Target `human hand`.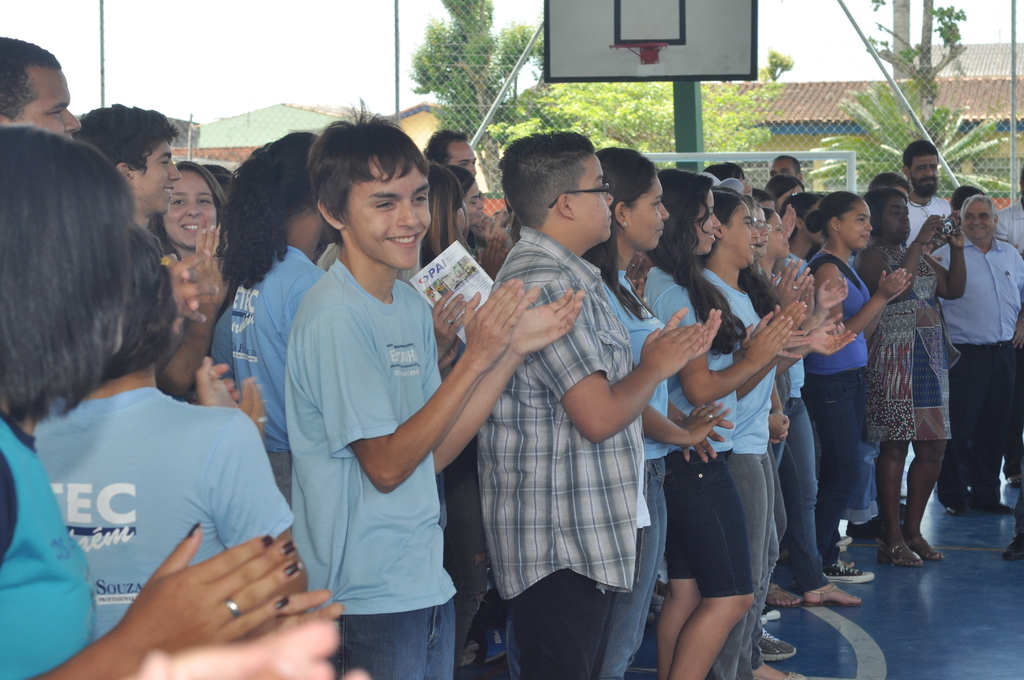
Target region: [627,250,643,279].
